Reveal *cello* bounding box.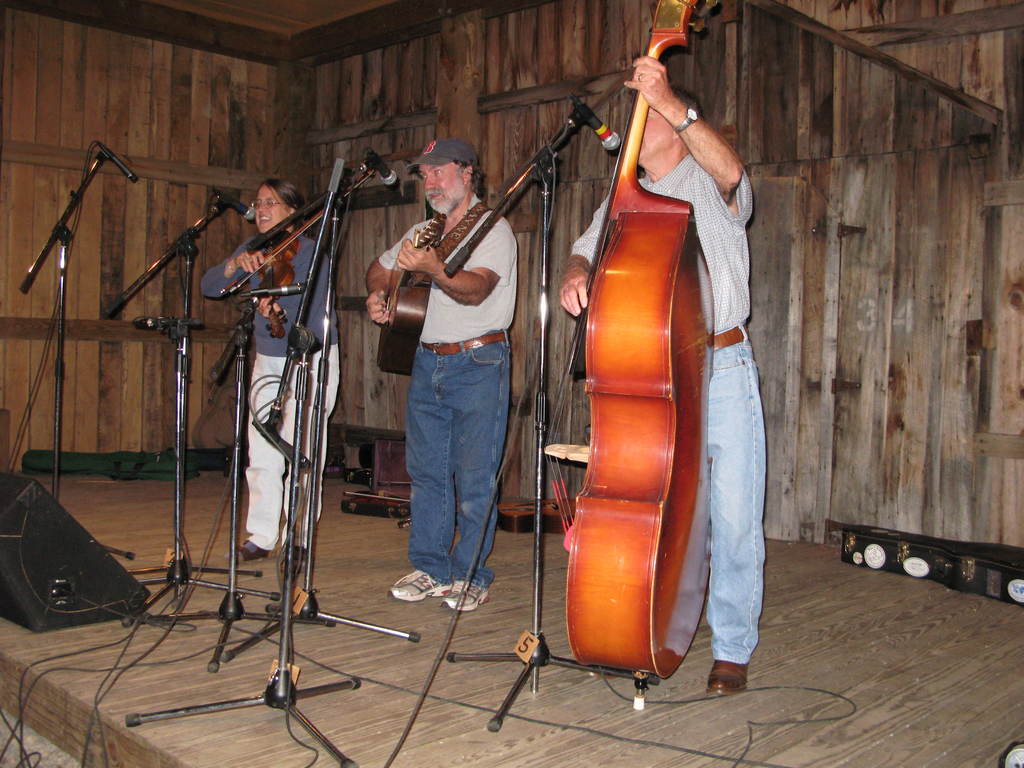
Revealed: left=545, top=0, right=714, bottom=712.
